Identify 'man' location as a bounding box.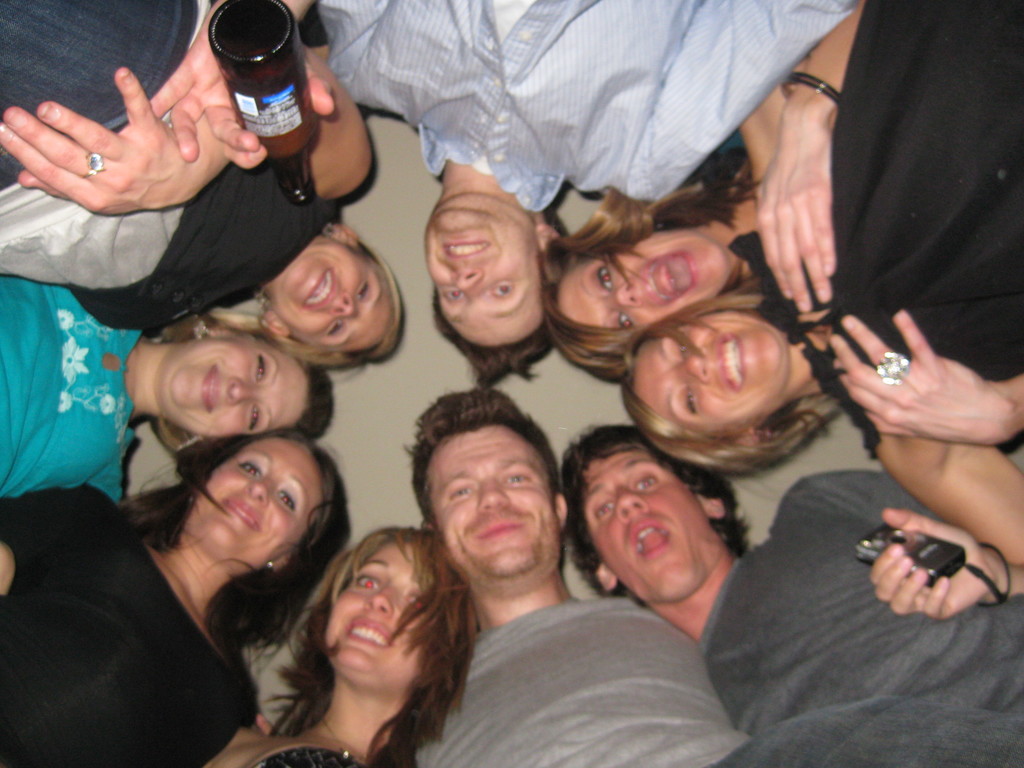
541 424 1023 767.
